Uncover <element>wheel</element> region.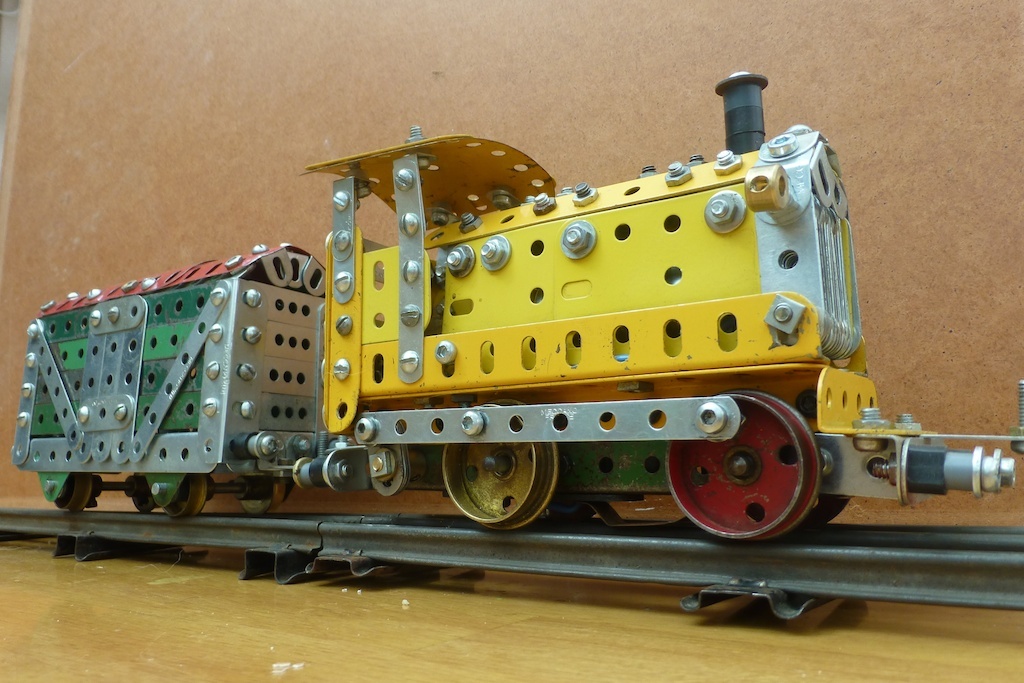
Uncovered: [left=439, top=395, right=568, bottom=530].
